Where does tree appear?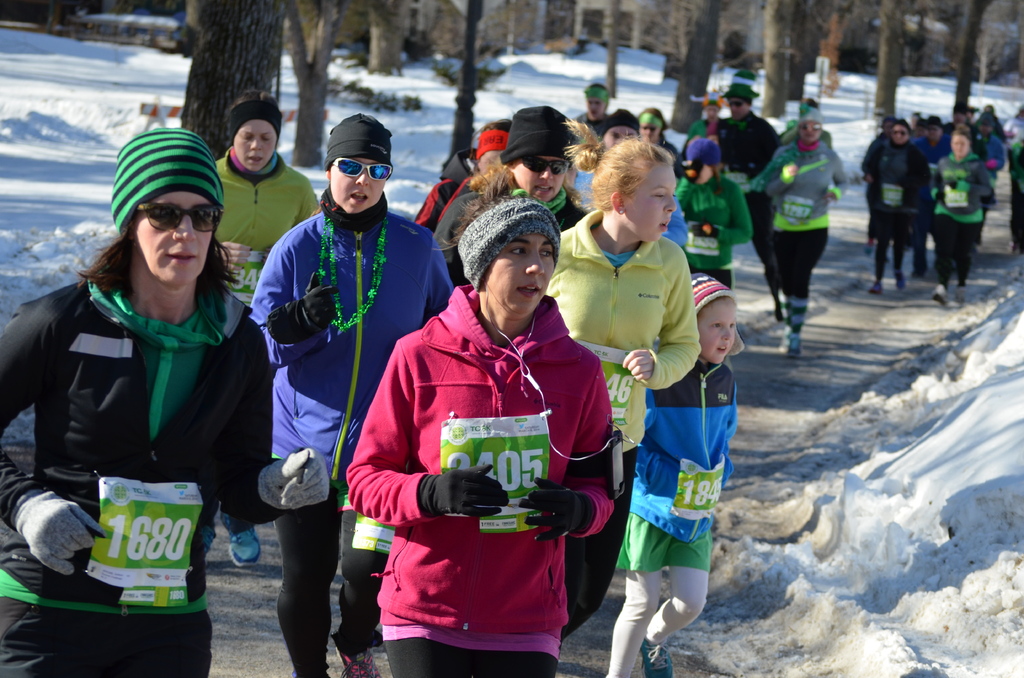
Appears at <region>676, 0, 729, 133</region>.
